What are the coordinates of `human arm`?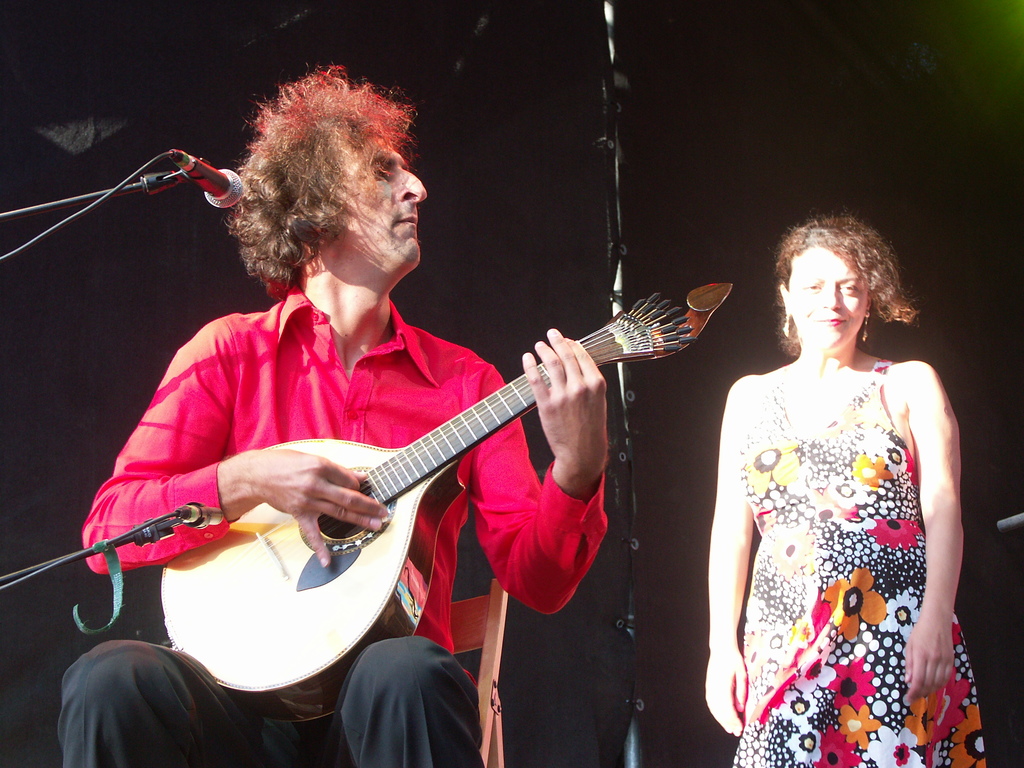
75, 315, 392, 569.
